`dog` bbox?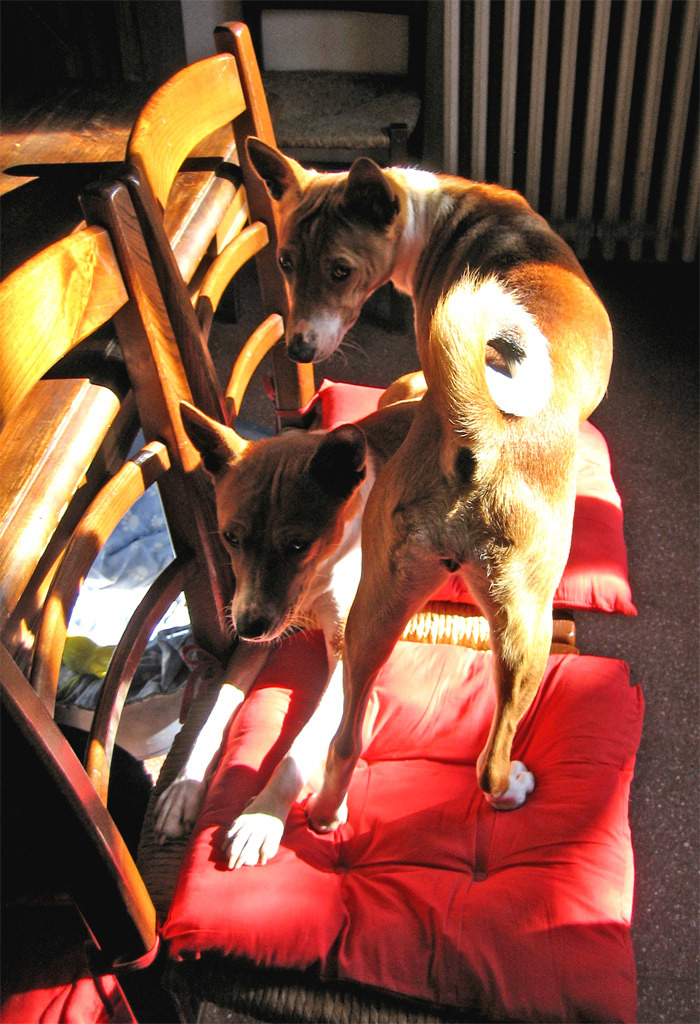
<bbox>177, 370, 433, 868</bbox>
